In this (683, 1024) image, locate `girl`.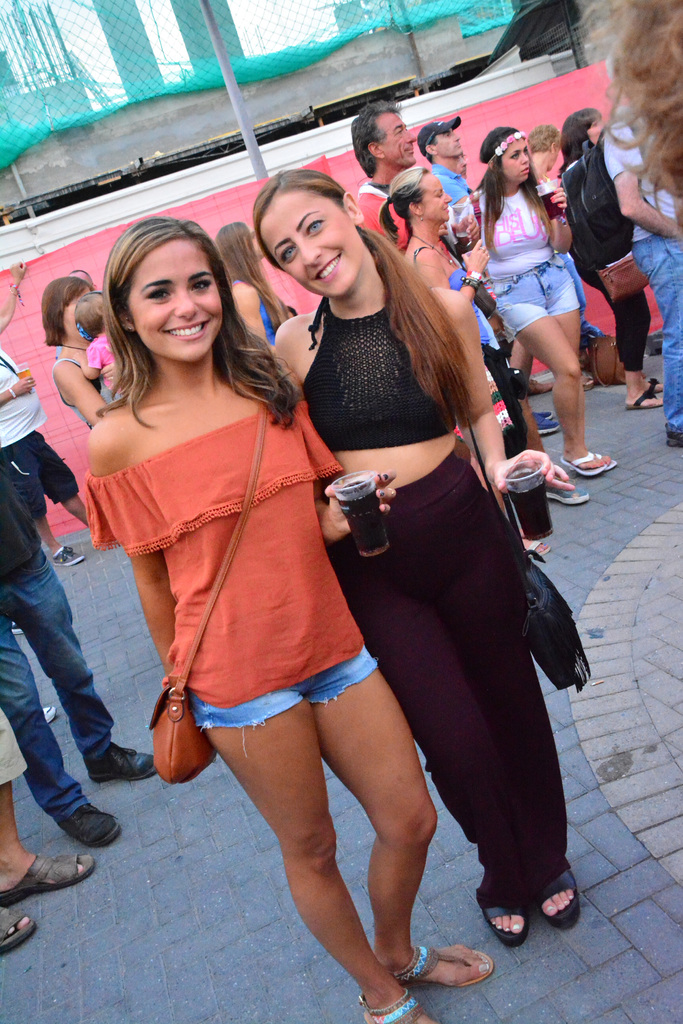
Bounding box: (left=260, top=169, right=577, bottom=949).
